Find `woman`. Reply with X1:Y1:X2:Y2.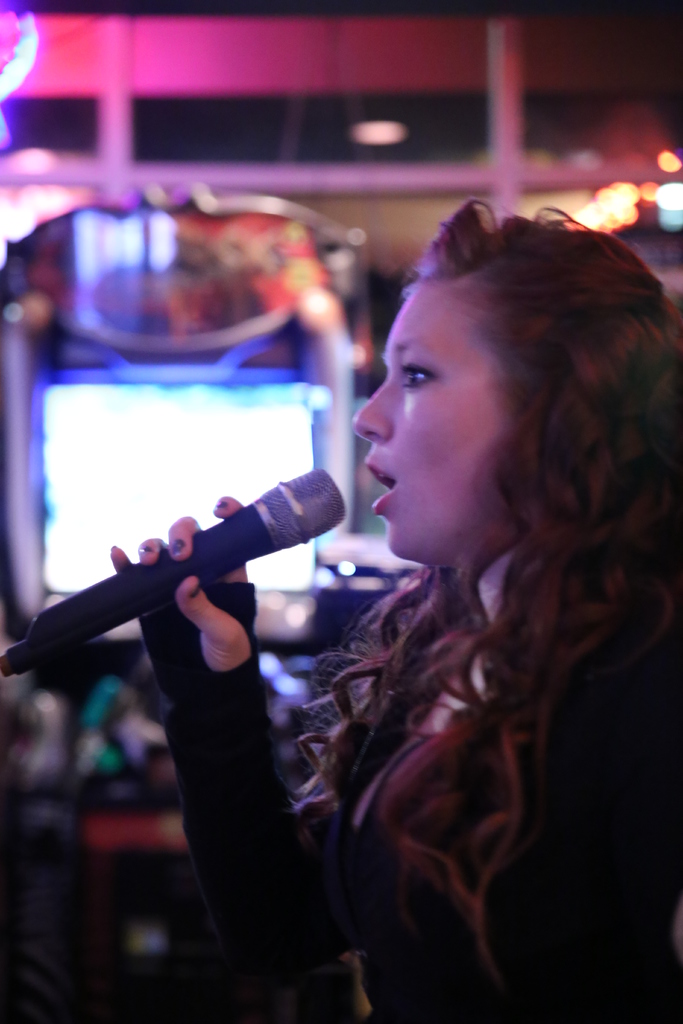
101:205:682:1023.
